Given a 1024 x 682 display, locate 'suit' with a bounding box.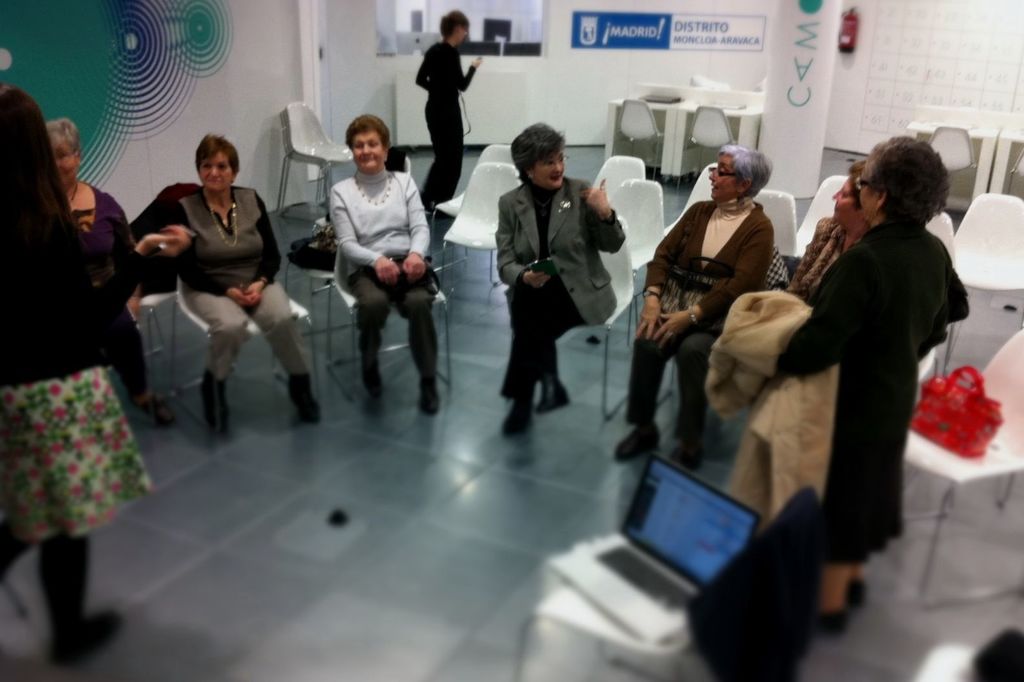
Located: region(487, 155, 621, 419).
